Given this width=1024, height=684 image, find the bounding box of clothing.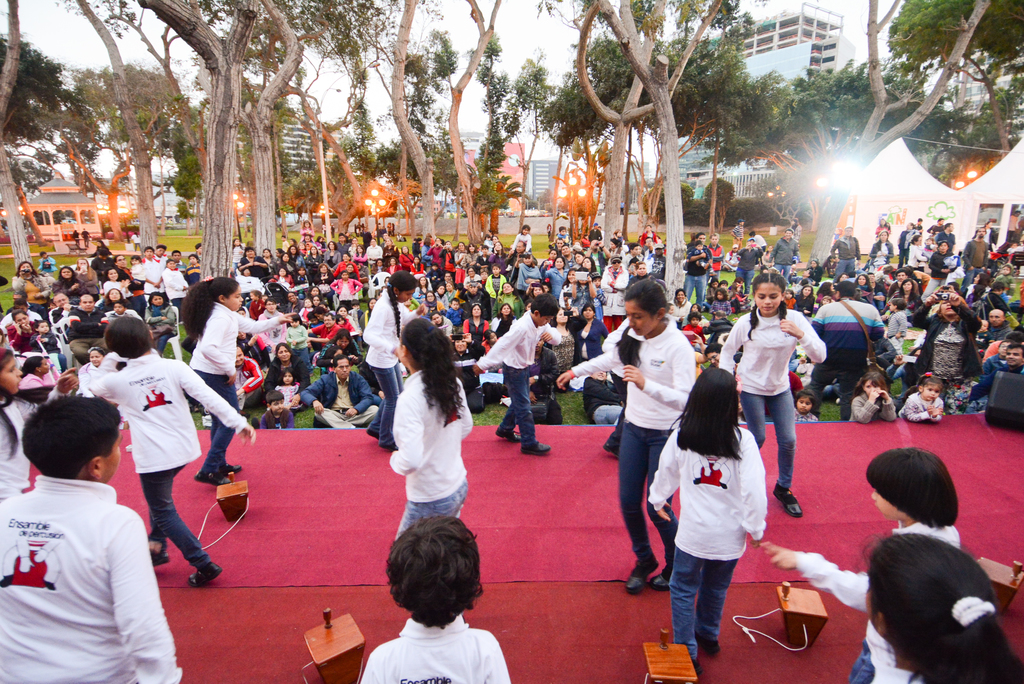
x1=5, y1=426, x2=167, y2=679.
